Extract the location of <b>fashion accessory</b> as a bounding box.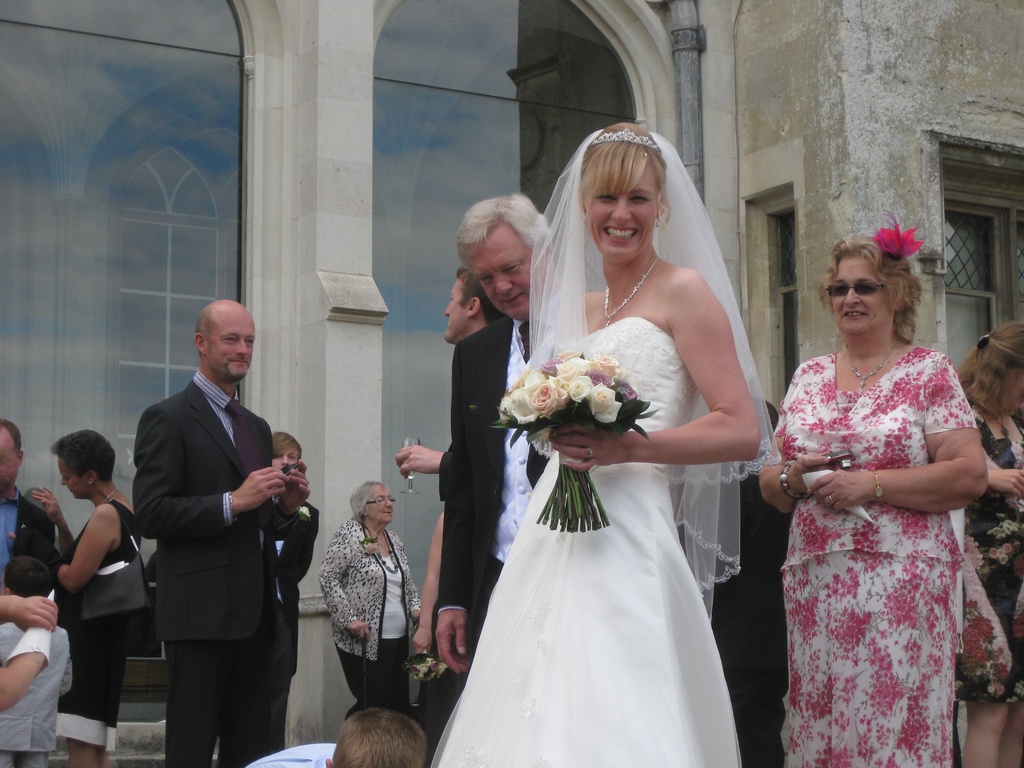
l=587, t=447, r=593, b=460.
